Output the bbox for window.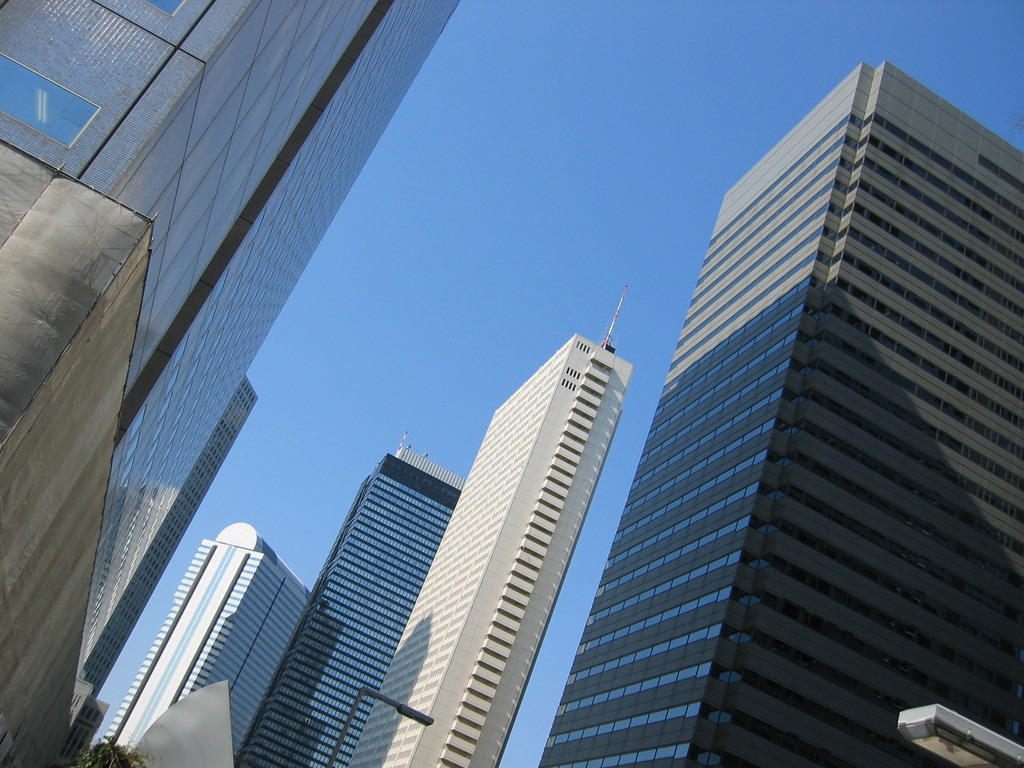
bbox=[575, 342, 591, 356].
